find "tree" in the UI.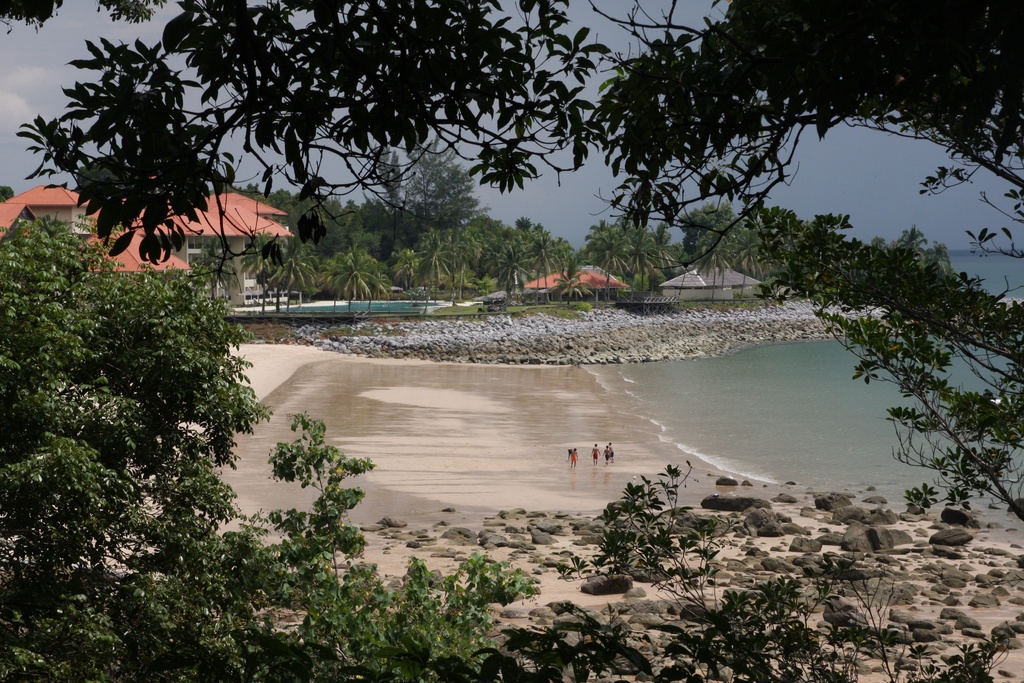
UI element at (x1=340, y1=140, x2=478, y2=247).
